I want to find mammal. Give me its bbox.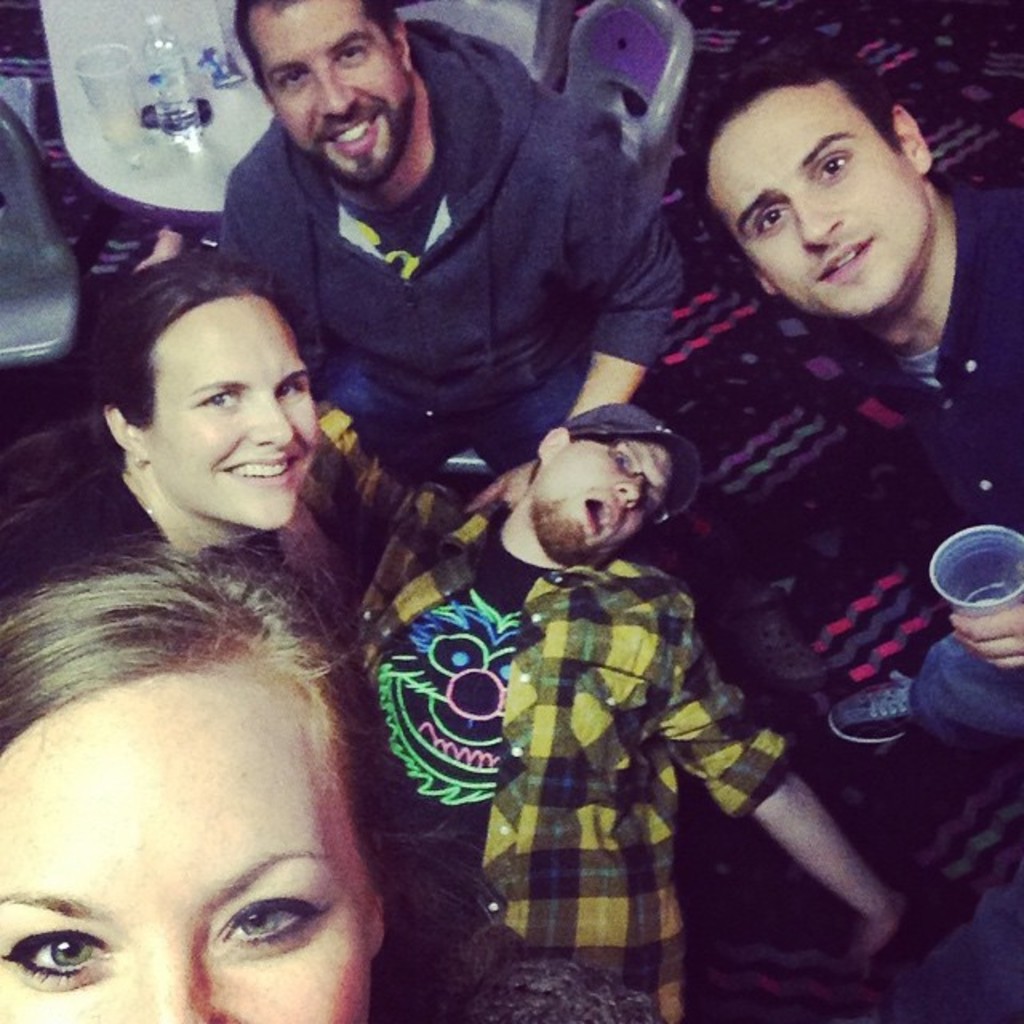
(x1=0, y1=534, x2=384, y2=1022).
